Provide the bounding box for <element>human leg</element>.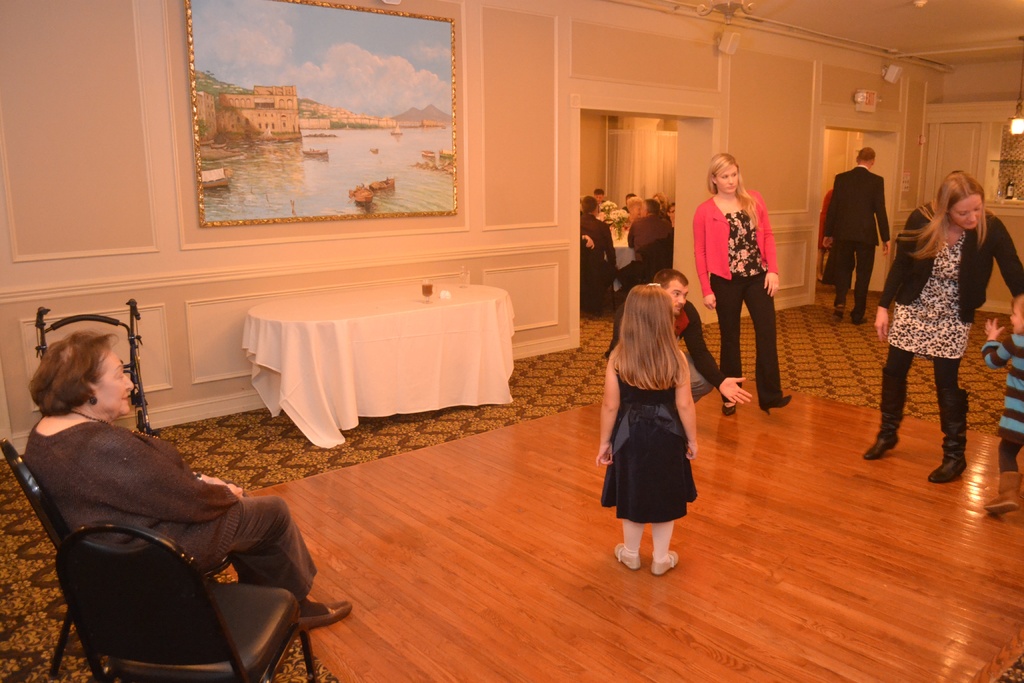
854 247 875 325.
